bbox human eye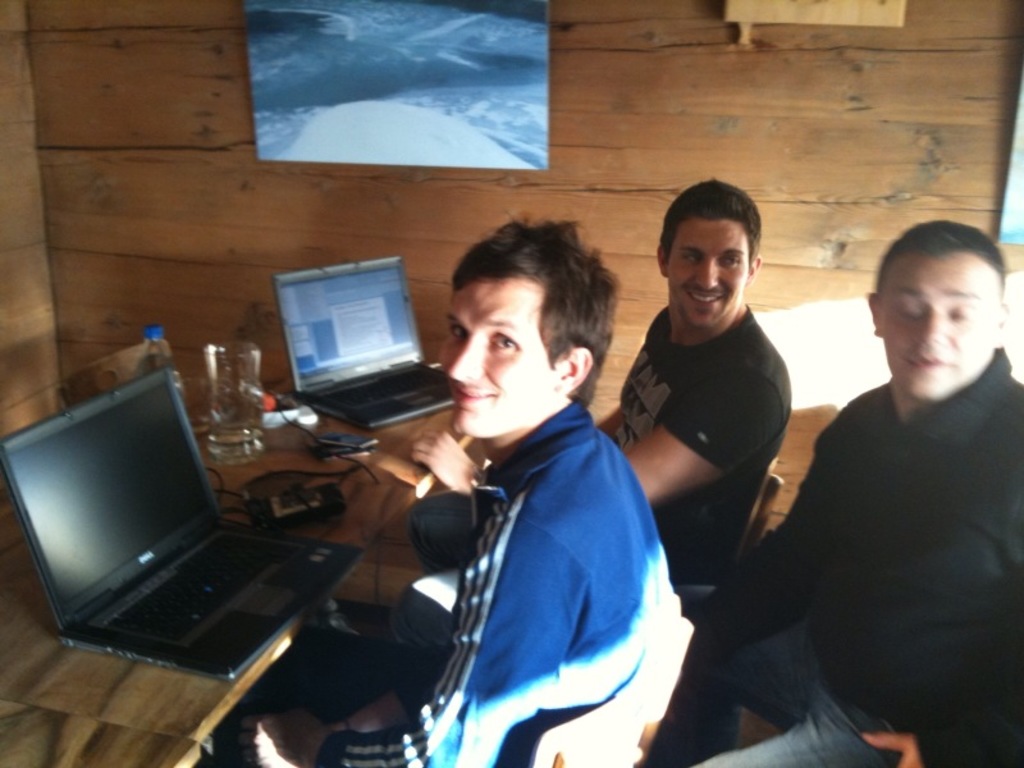
region(677, 250, 701, 265)
